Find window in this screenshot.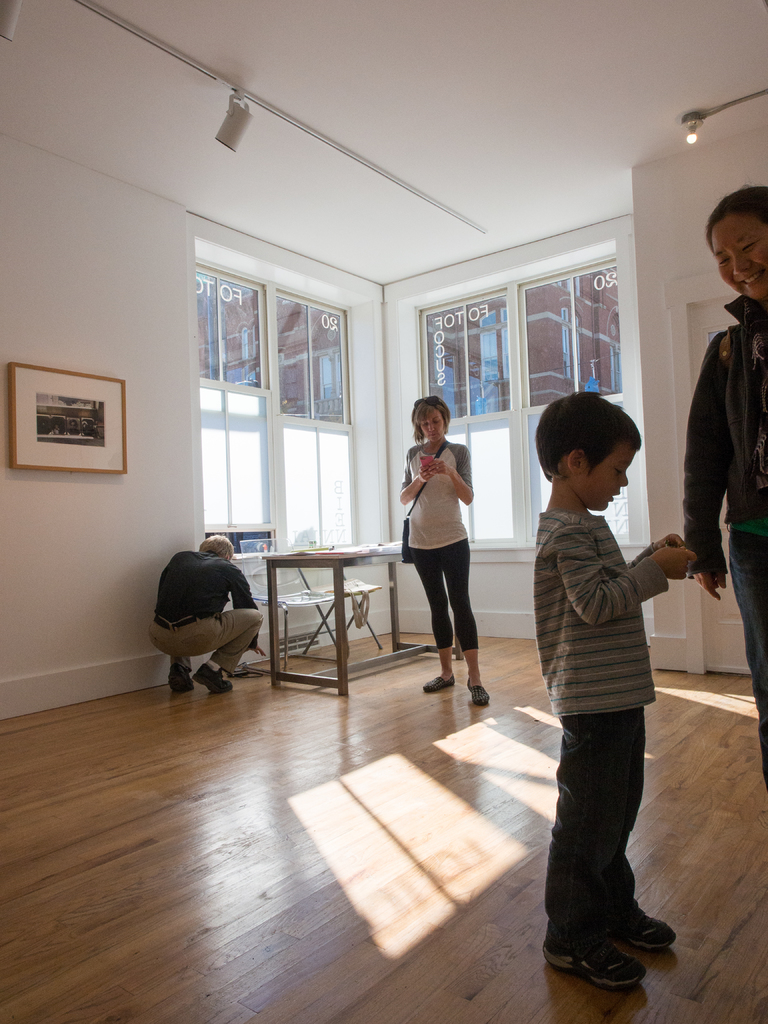
The bounding box for window is left=180, top=208, right=387, bottom=531.
